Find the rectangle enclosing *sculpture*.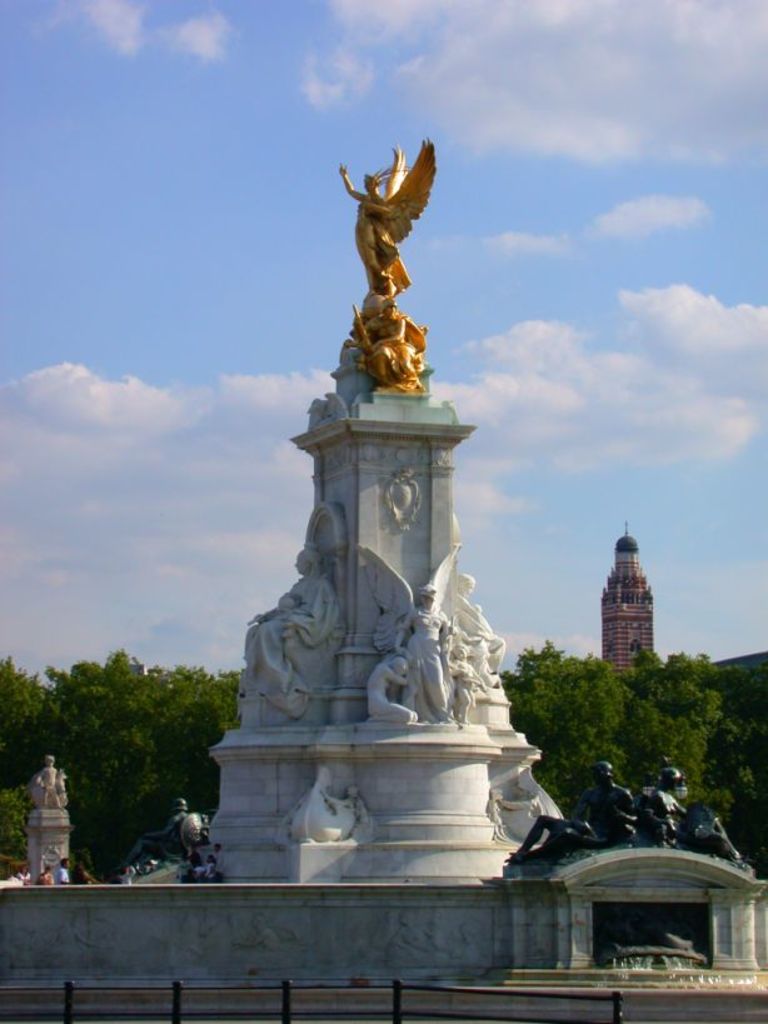
[350,528,455,741].
